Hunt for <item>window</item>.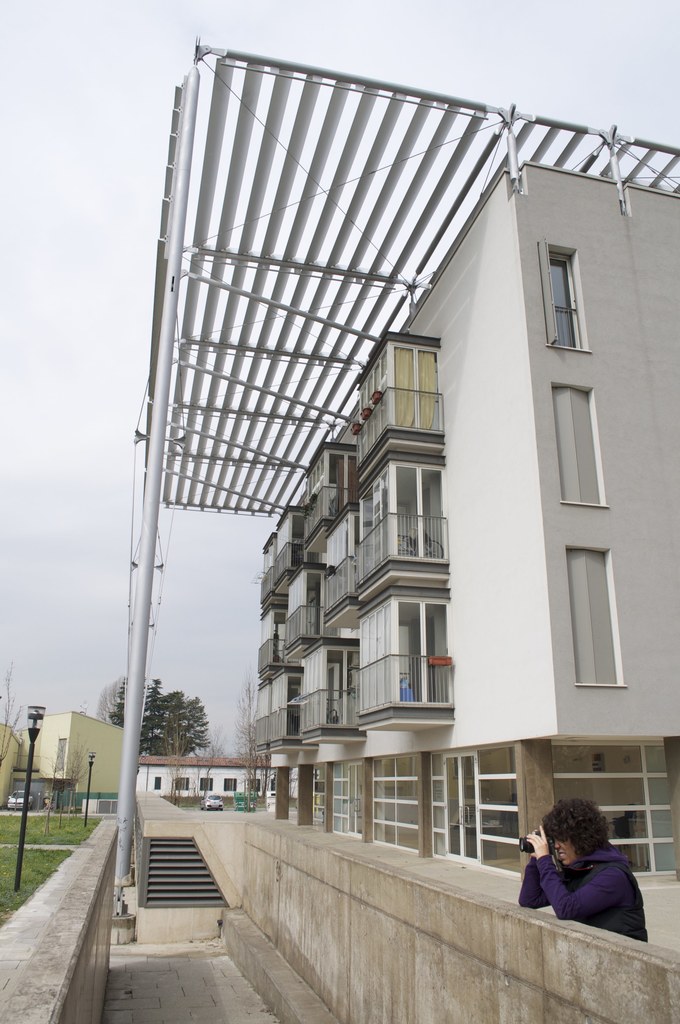
Hunted down at bbox=(546, 251, 578, 347).
